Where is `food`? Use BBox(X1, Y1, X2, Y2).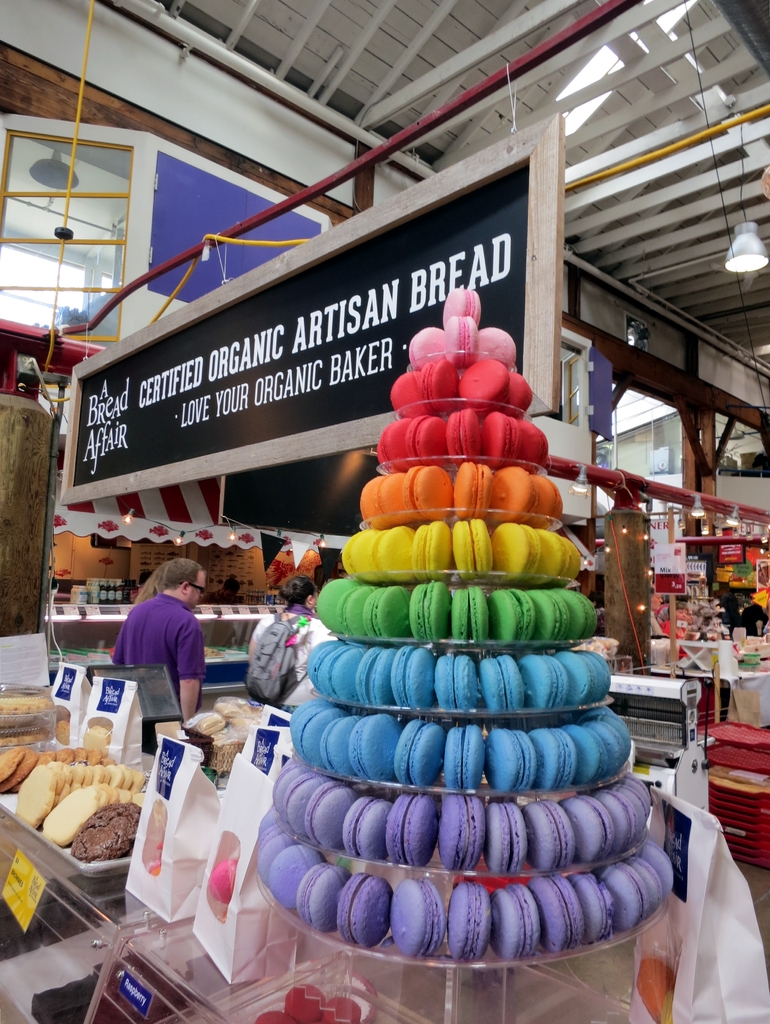
BBox(560, 591, 600, 640).
